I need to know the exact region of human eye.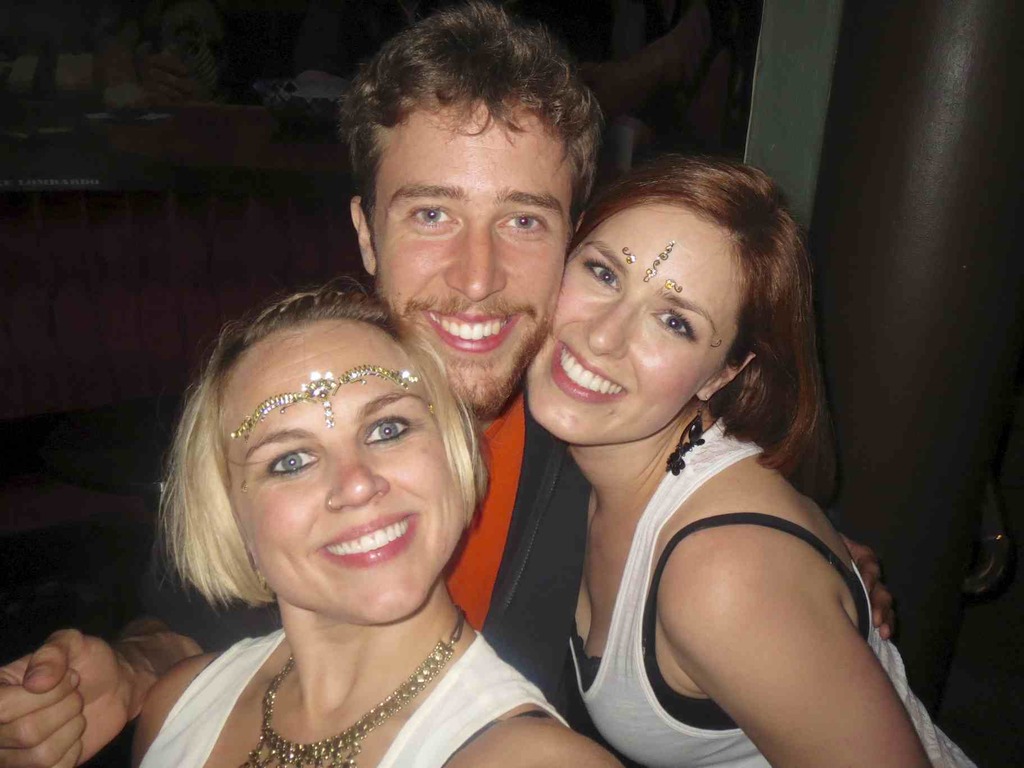
Region: bbox(403, 198, 460, 232).
